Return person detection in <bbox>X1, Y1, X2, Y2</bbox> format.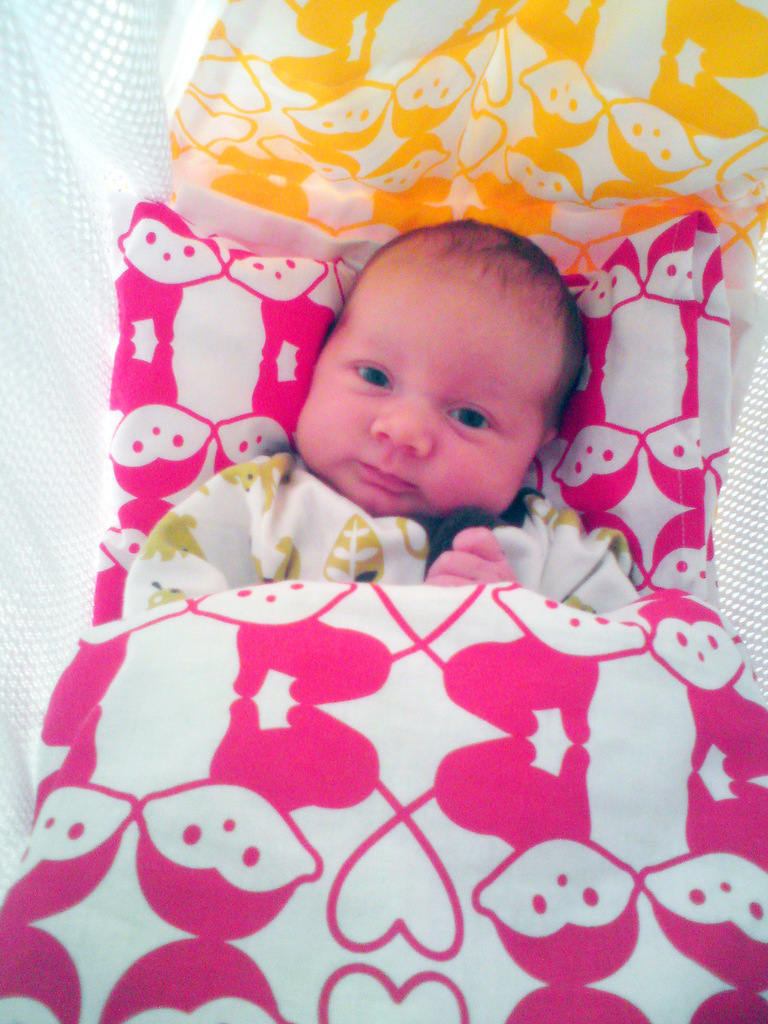
<bbox>116, 214, 636, 621</bbox>.
